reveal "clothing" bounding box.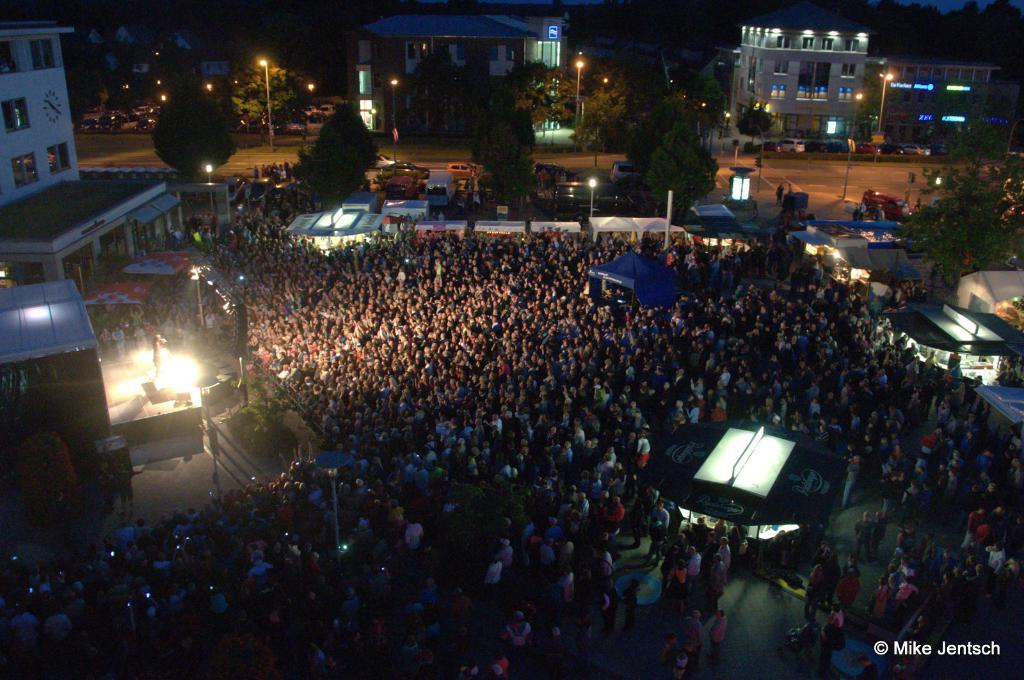
Revealed: Rect(712, 407, 727, 422).
